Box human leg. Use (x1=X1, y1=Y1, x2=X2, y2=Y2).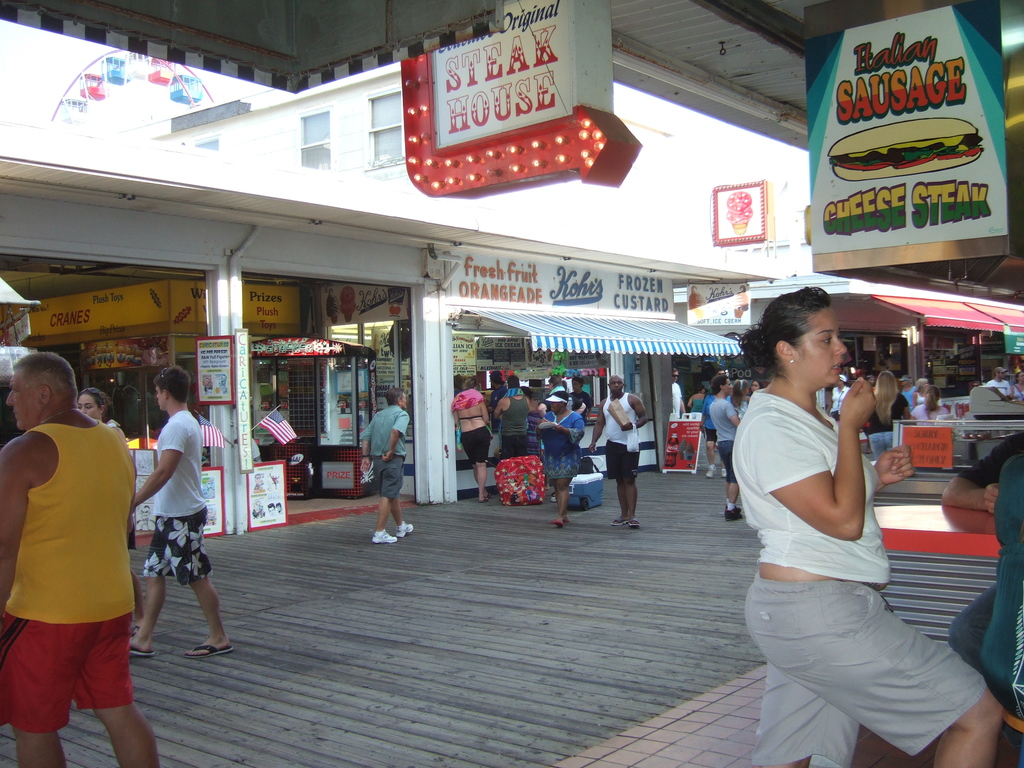
(x1=374, y1=461, x2=411, y2=537).
